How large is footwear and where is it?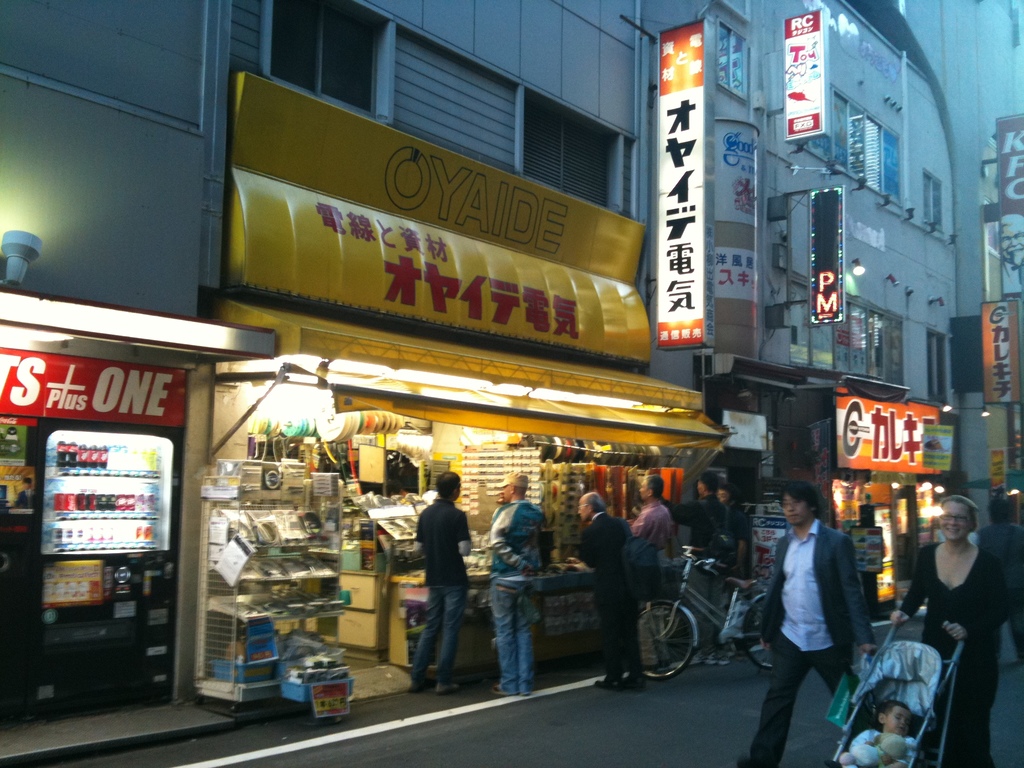
Bounding box: (622,672,650,692).
